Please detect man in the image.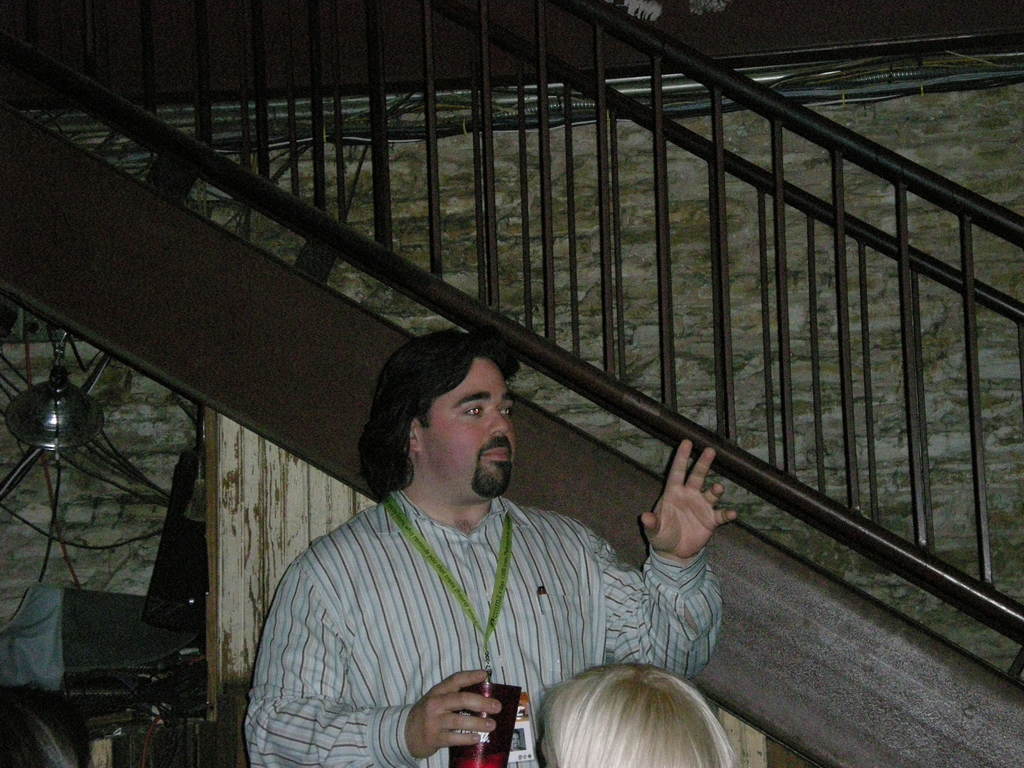
BBox(248, 351, 718, 738).
